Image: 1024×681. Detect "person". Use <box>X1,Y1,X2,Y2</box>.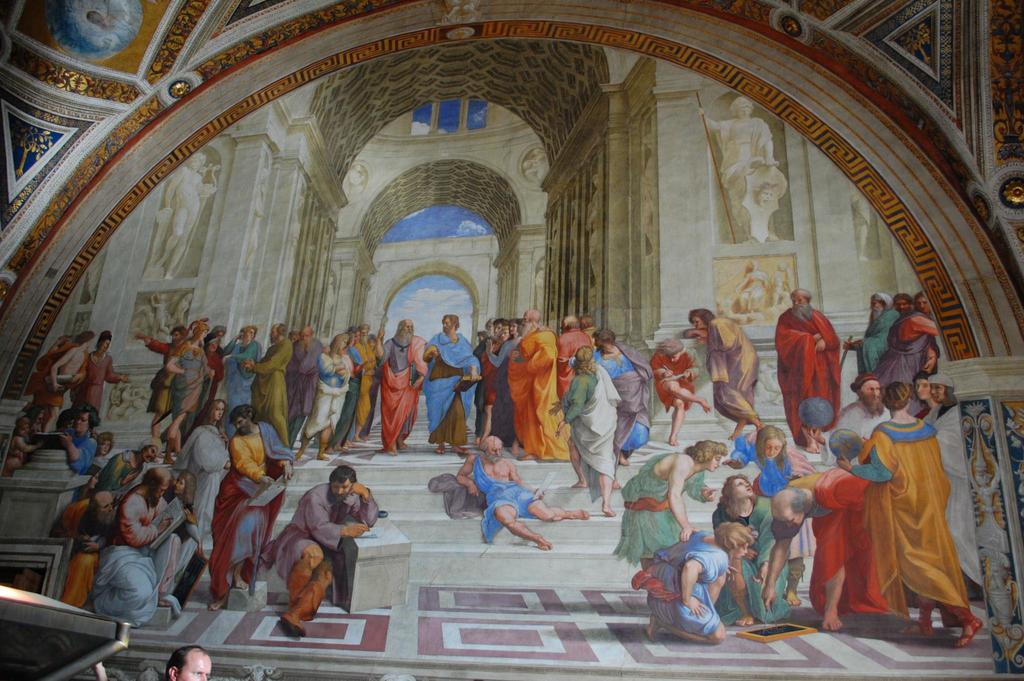
<box>257,482,364,635</box>.
